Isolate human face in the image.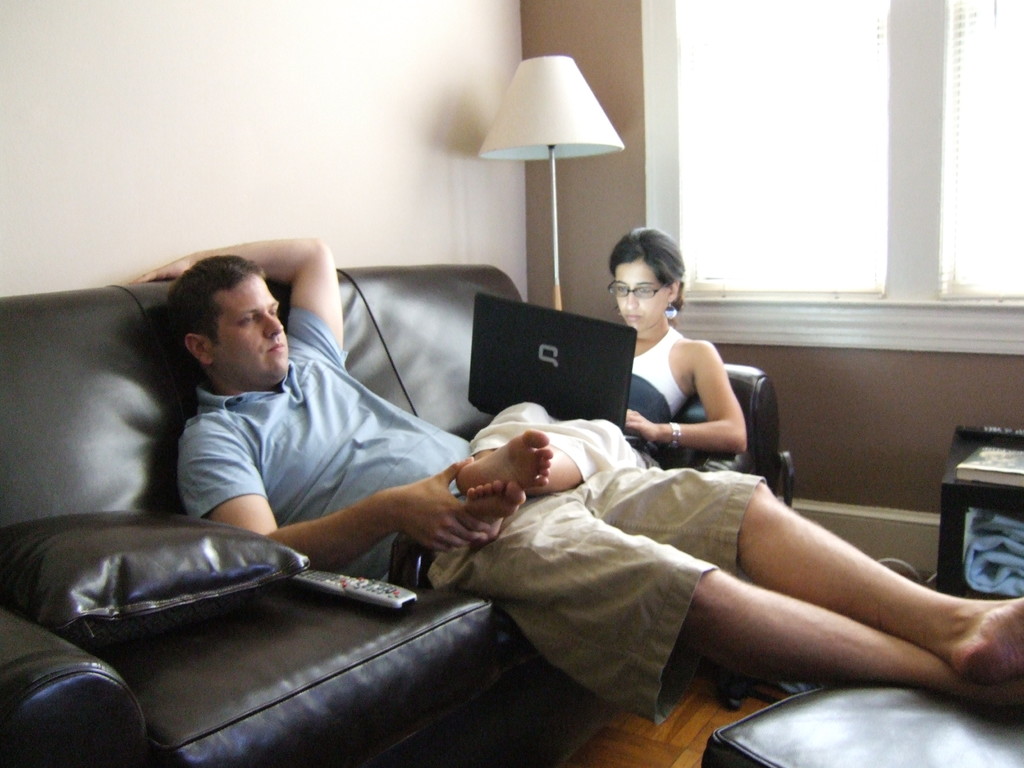
Isolated region: bbox=(616, 259, 670, 329).
